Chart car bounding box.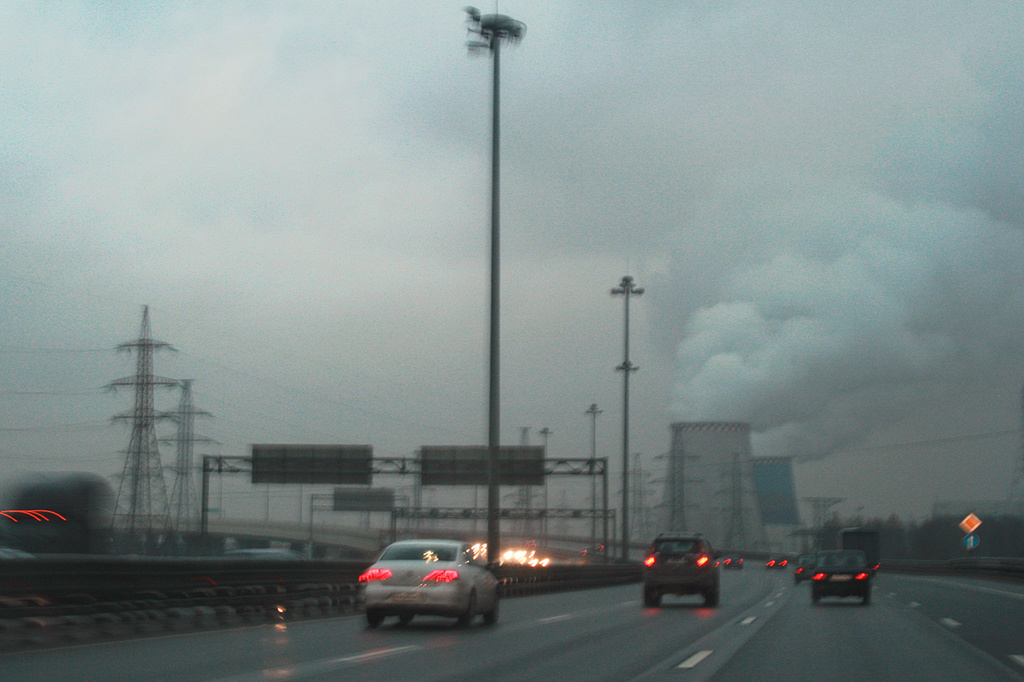
Charted: 807,546,881,599.
